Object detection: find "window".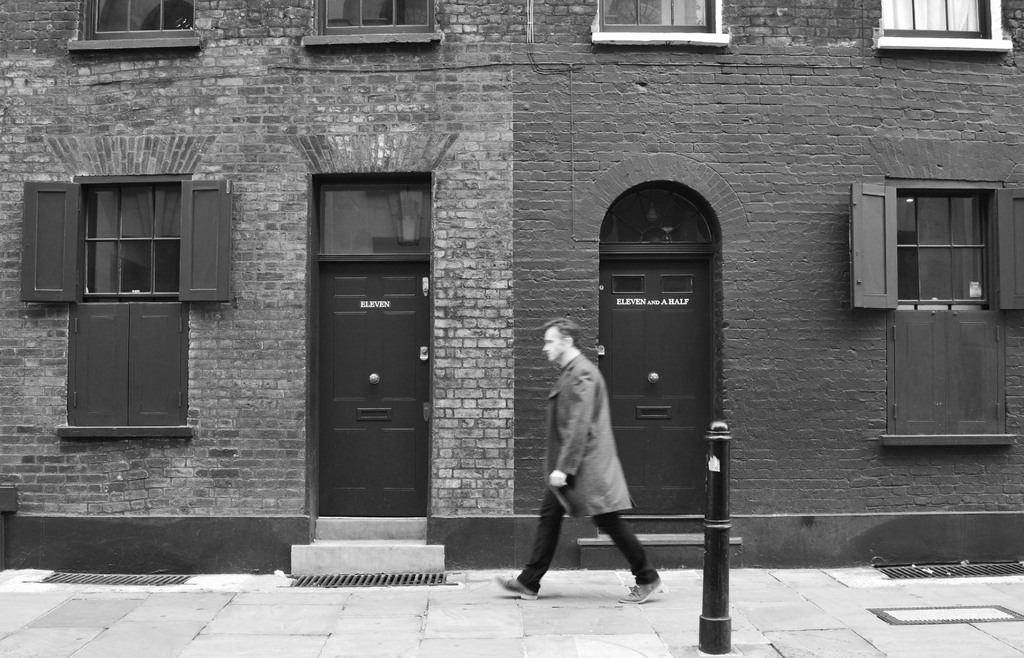
589/3/730/44.
